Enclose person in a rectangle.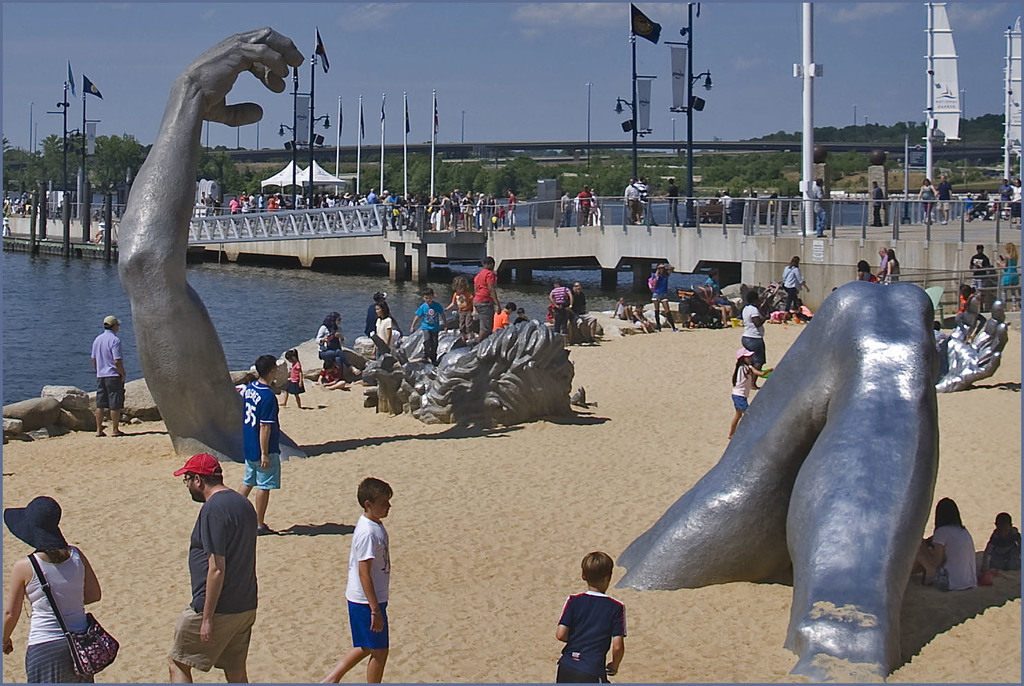
466 255 503 348.
